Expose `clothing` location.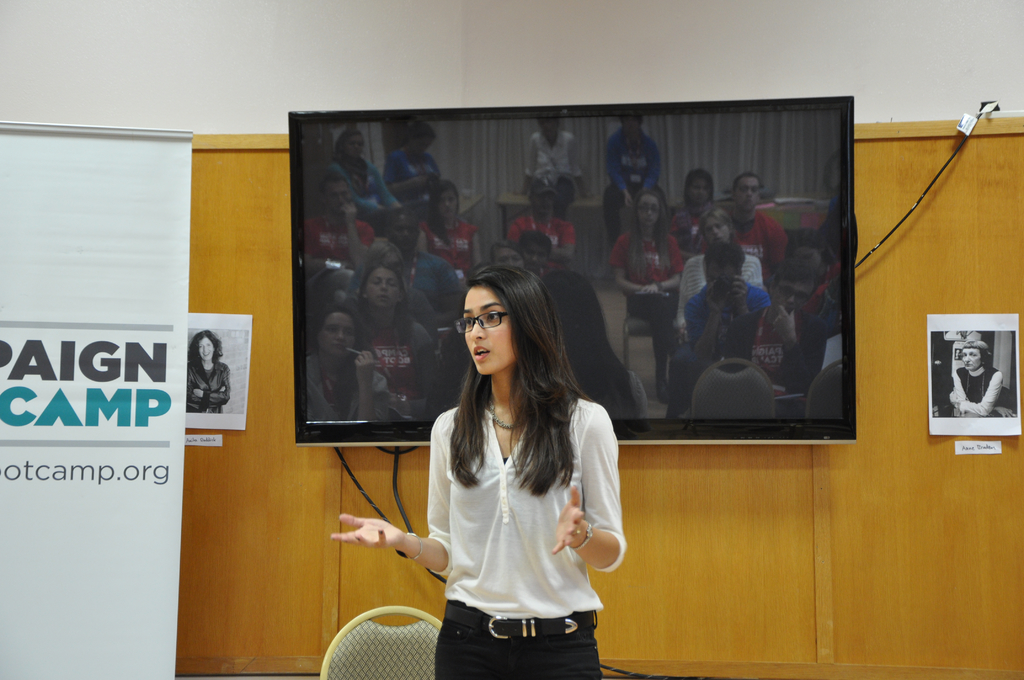
Exposed at bbox(950, 361, 1004, 419).
